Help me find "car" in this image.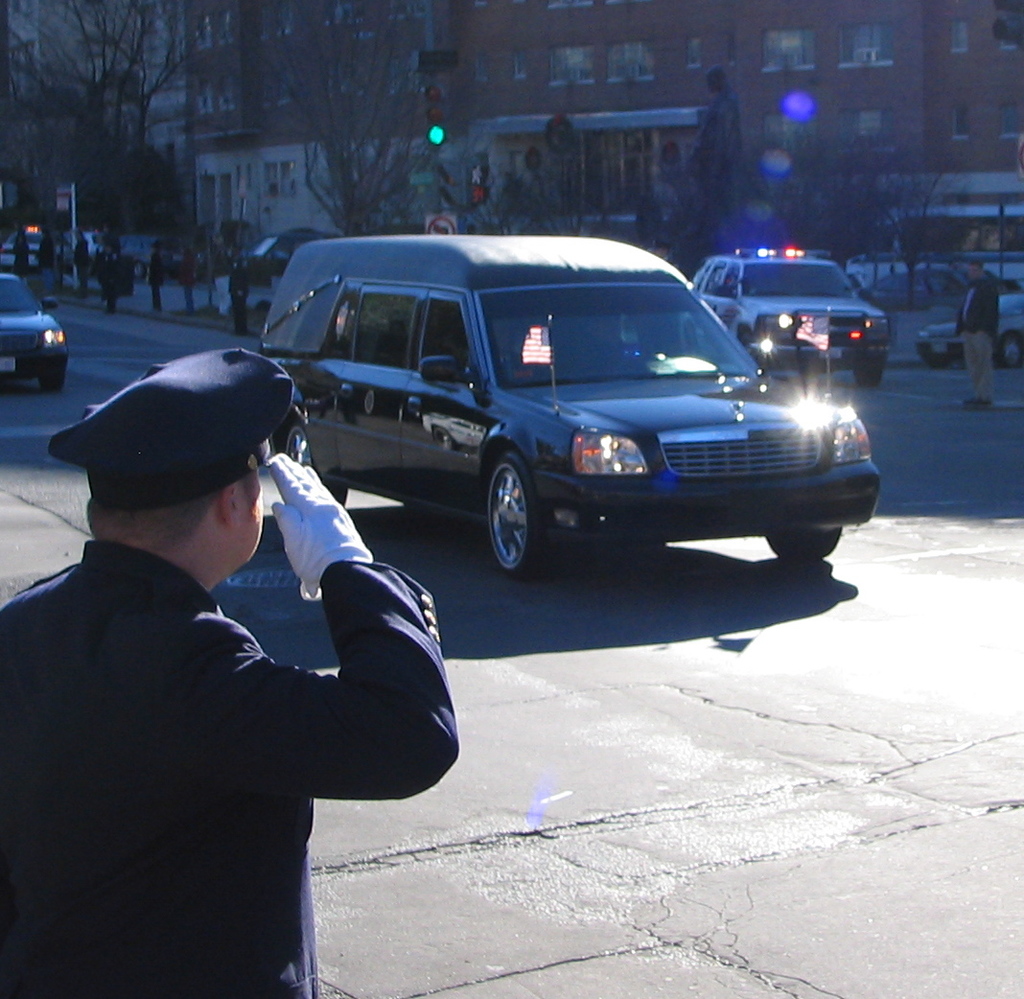
Found it: [left=241, top=244, right=859, bottom=585].
